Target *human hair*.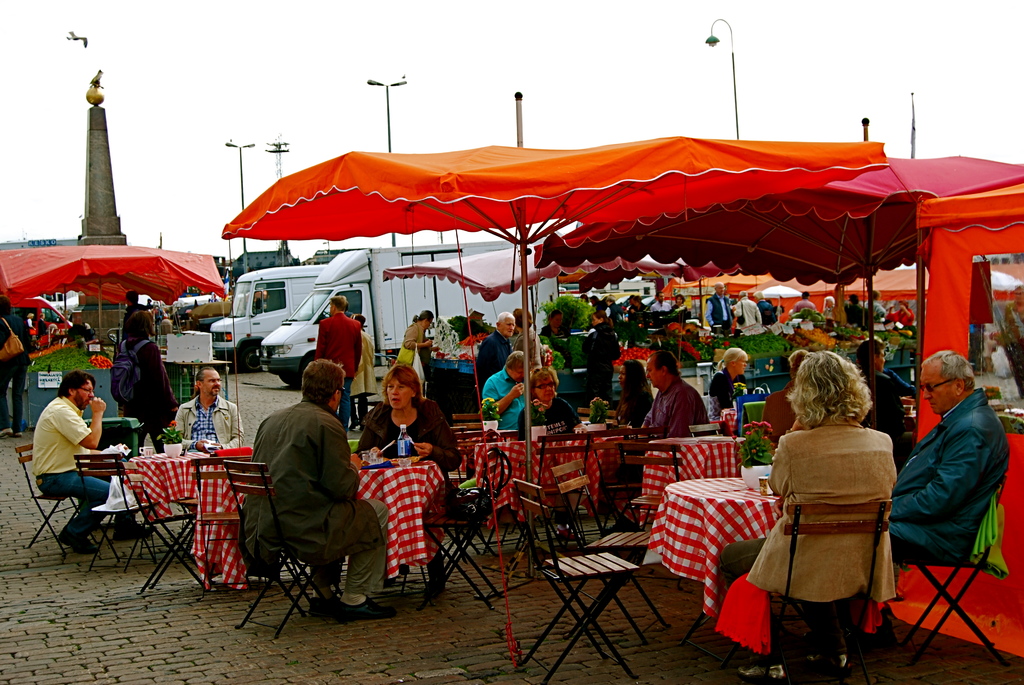
Target region: 787/356/864/450.
